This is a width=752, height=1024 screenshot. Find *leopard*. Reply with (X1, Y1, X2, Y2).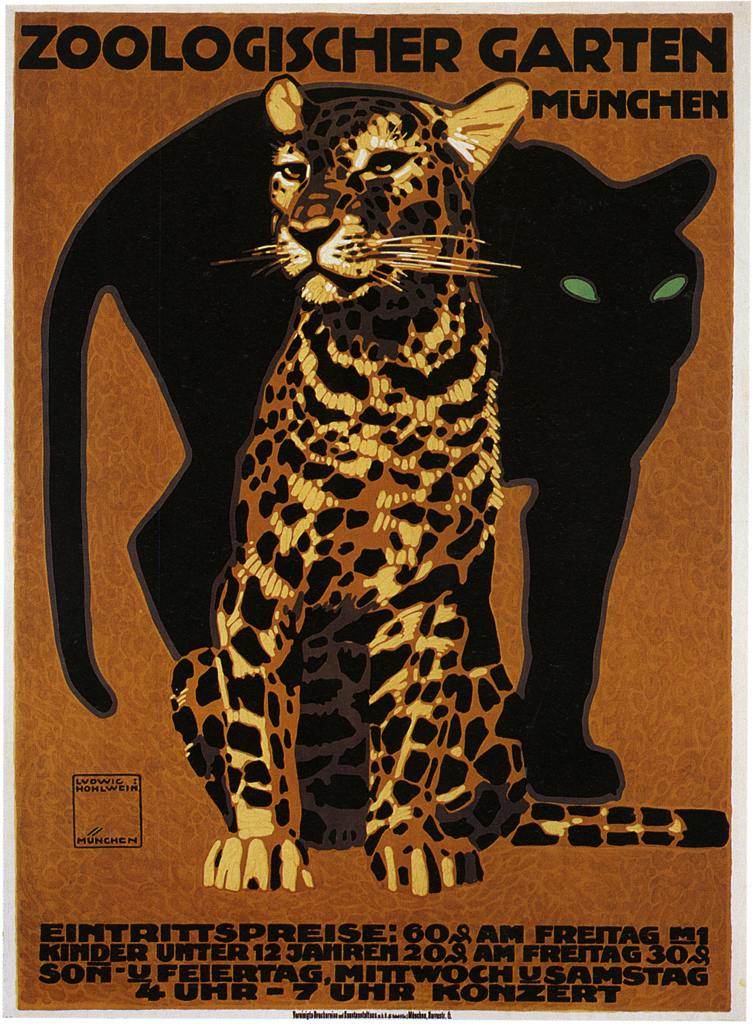
(161, 78, 532, 897).
